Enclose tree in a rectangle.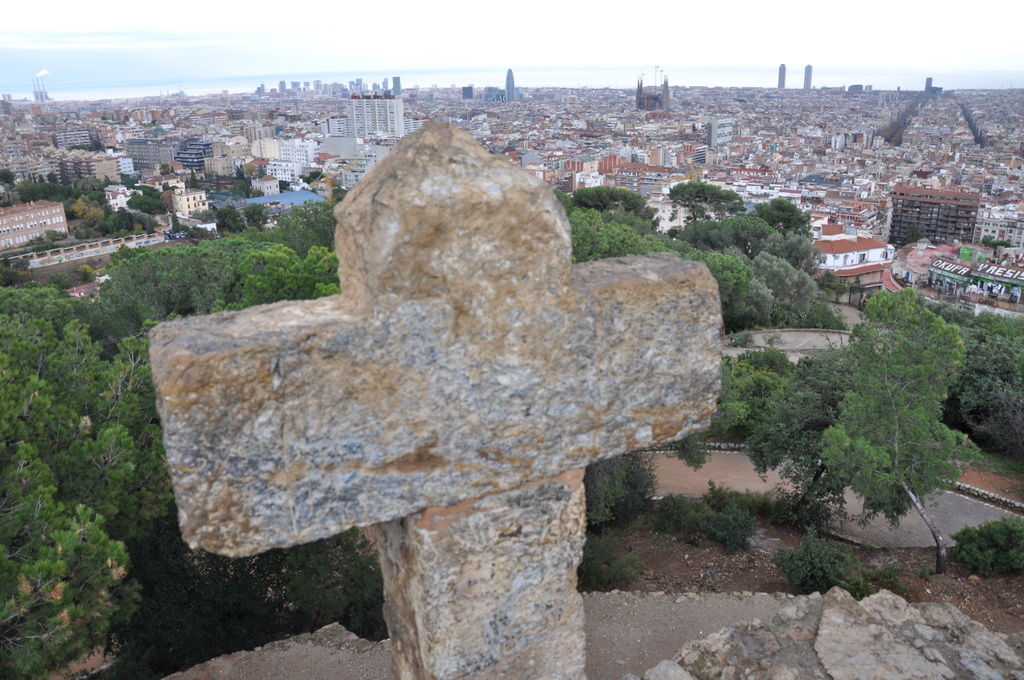
<box>142,185,158,197</box>.
